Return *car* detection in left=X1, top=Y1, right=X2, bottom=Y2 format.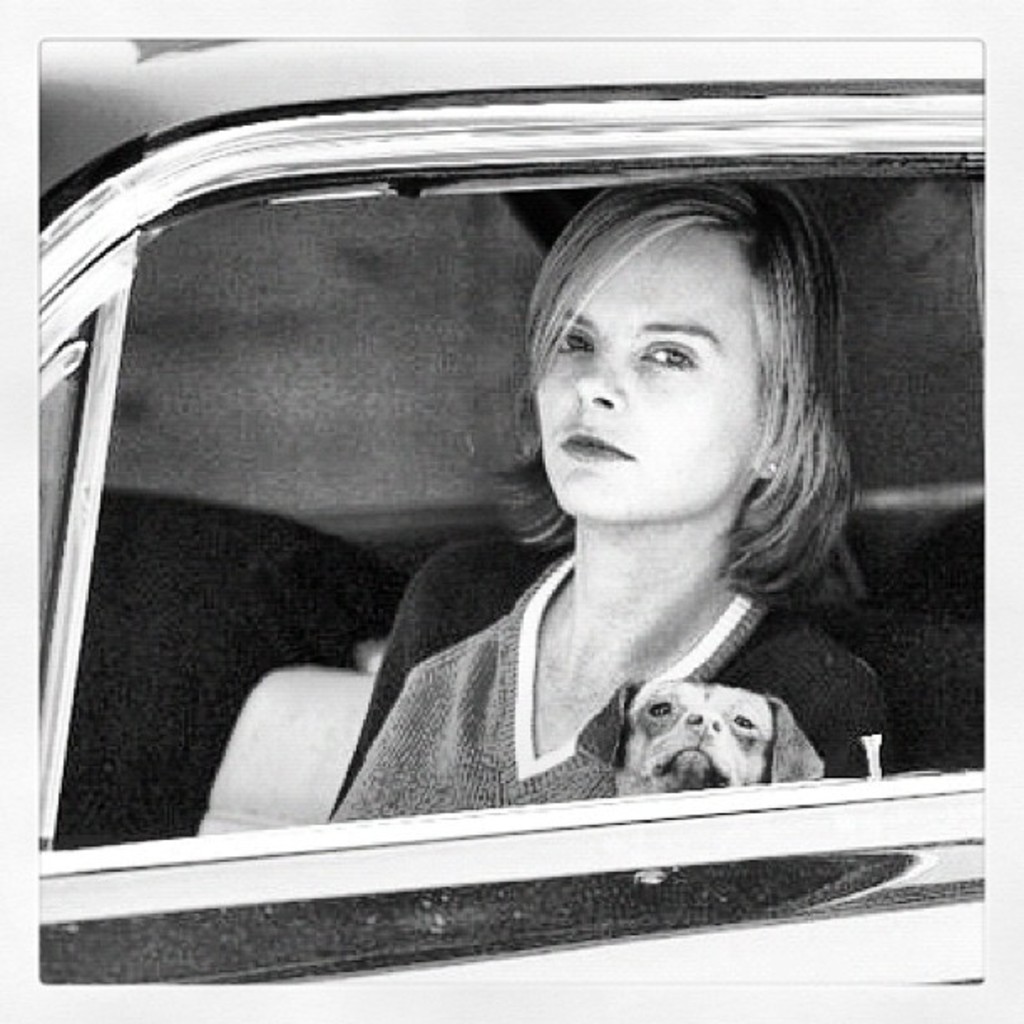
left=120, top=92, right=994, bottom=890.
